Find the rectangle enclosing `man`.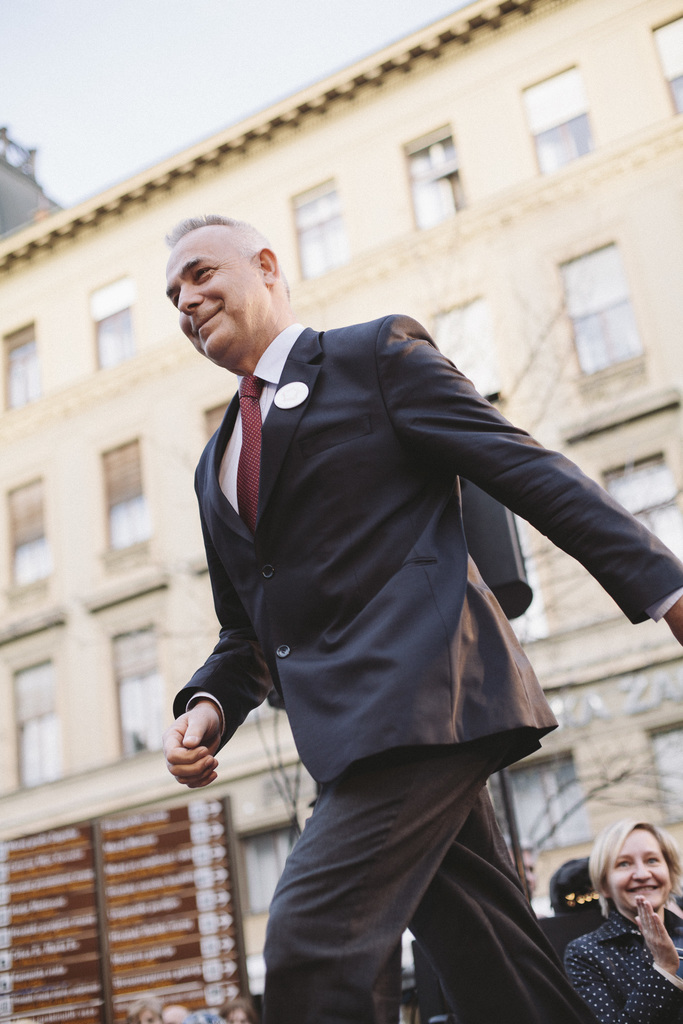
Rect(144, 215, 627, 989).
